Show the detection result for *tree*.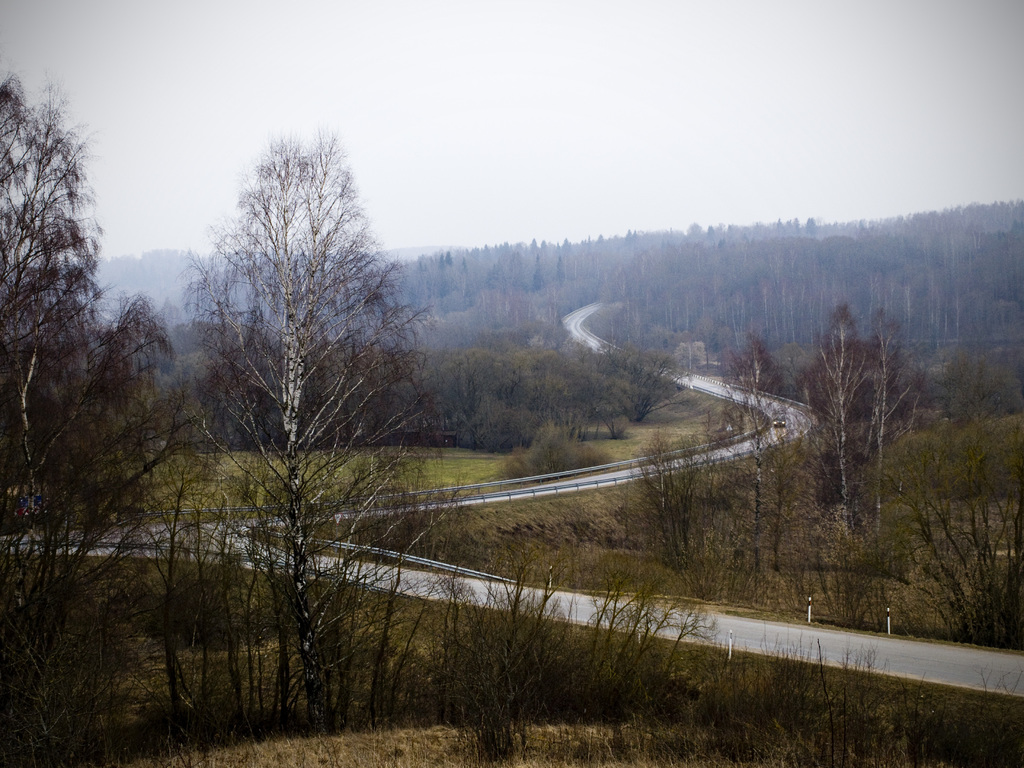
region(820, 302, 877, 534).
